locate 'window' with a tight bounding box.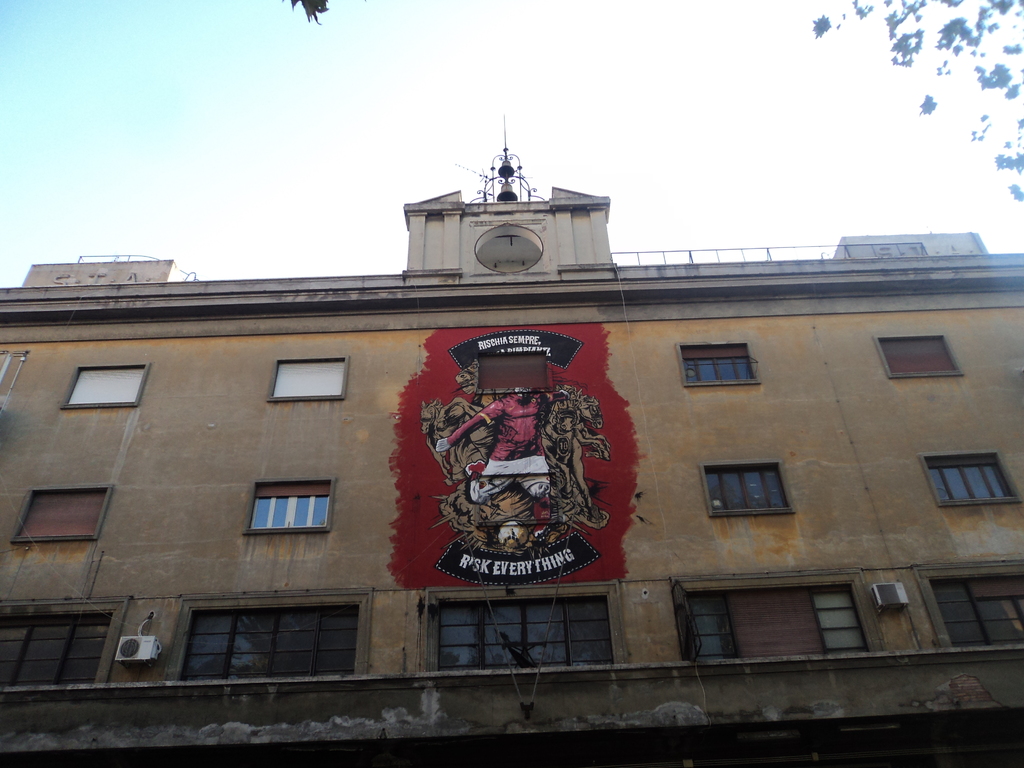
pyautogui.locateOnScreen(70, 362, 150, 404).
